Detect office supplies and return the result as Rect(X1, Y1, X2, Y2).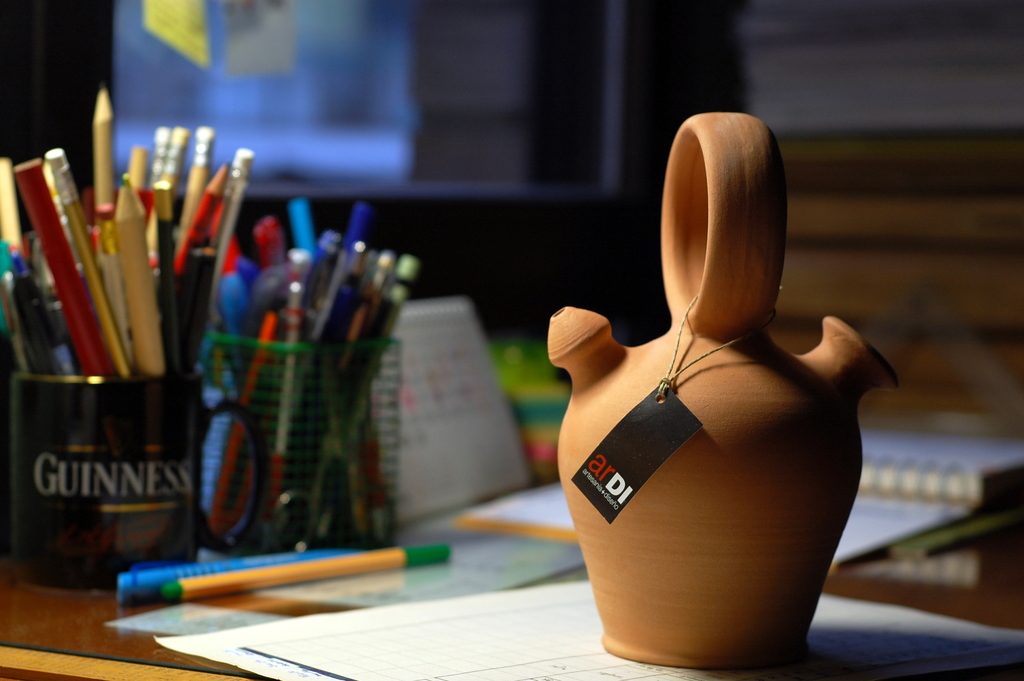
Rect(251, 212, 282, 275).
